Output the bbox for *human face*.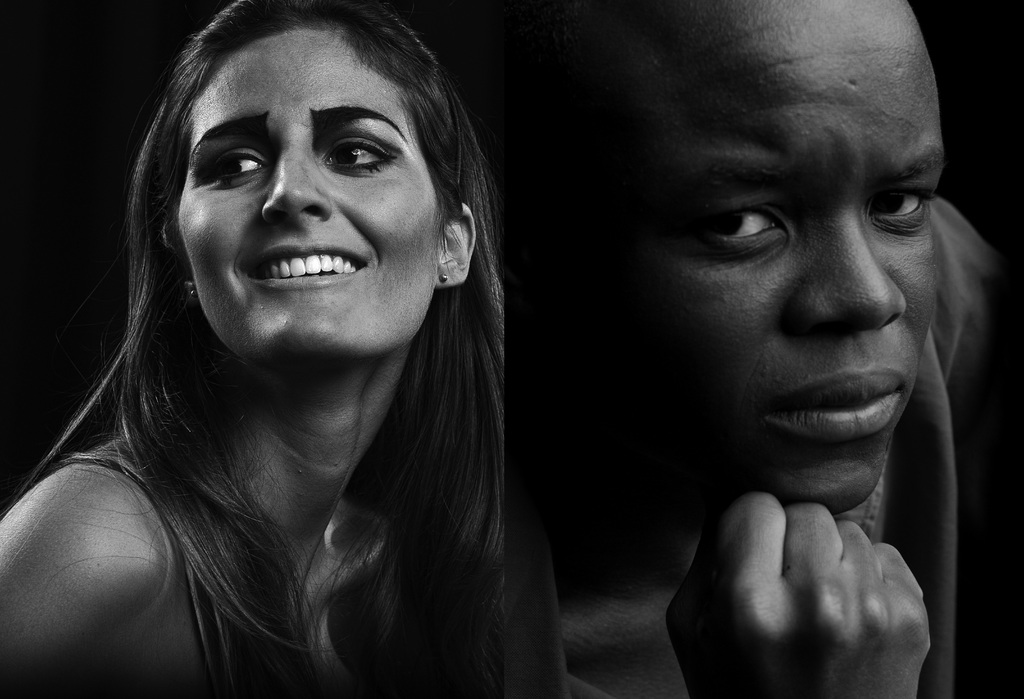
BBox(173, 28, 448, 352).
